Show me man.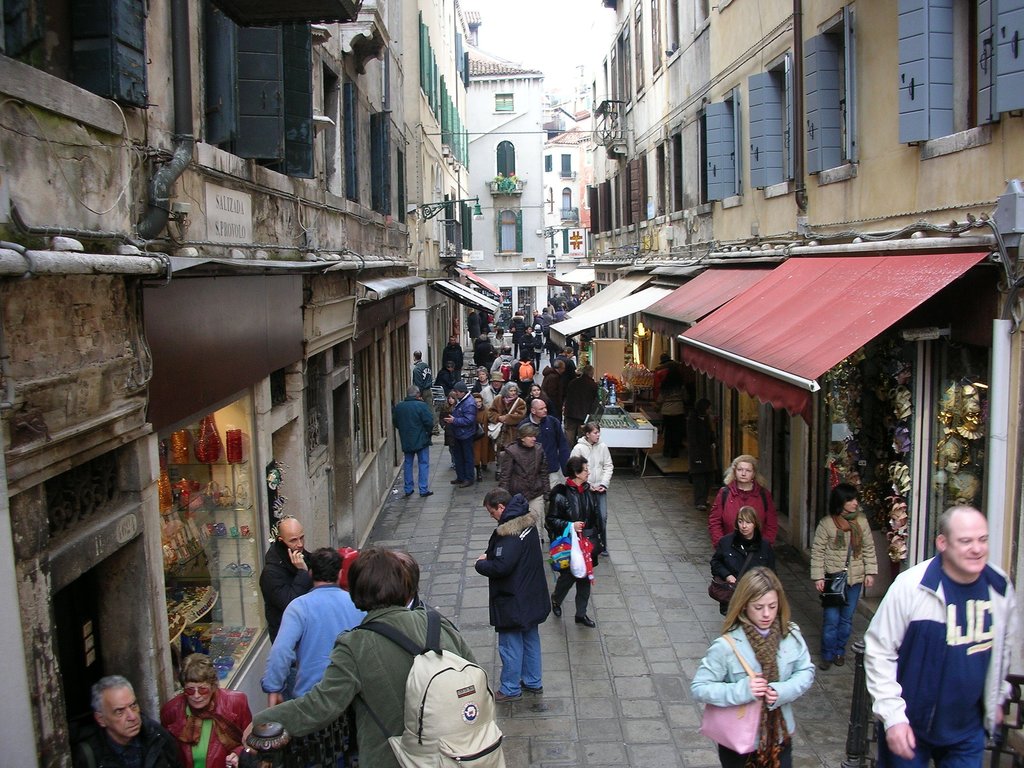
man is here: pyautogui.locateOnScreen(480, 371, 507, 461).
